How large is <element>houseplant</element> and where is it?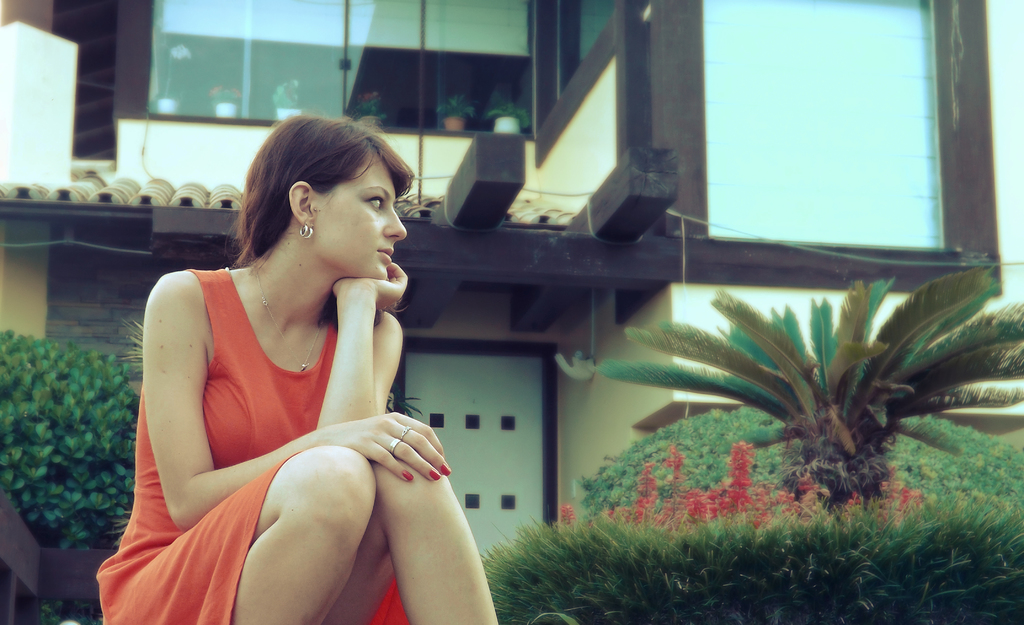
Bounding box: pyautogui.locateOnScreen(492, 99, 532, 136).
